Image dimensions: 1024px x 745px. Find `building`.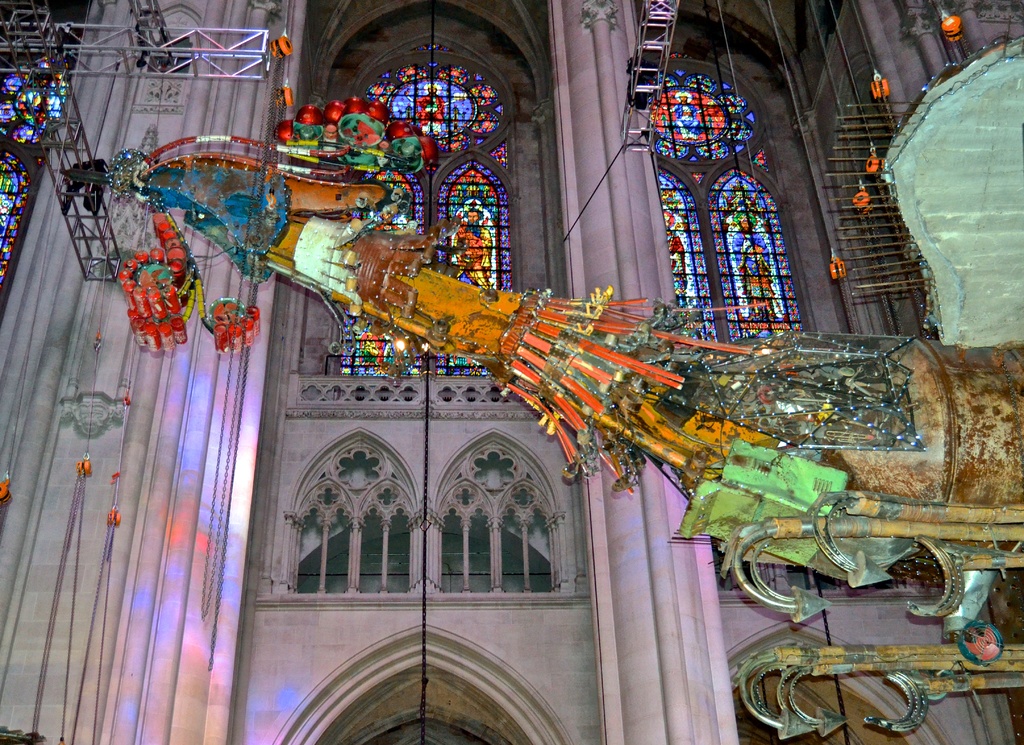
detection(0, 0, 1023, 744).
